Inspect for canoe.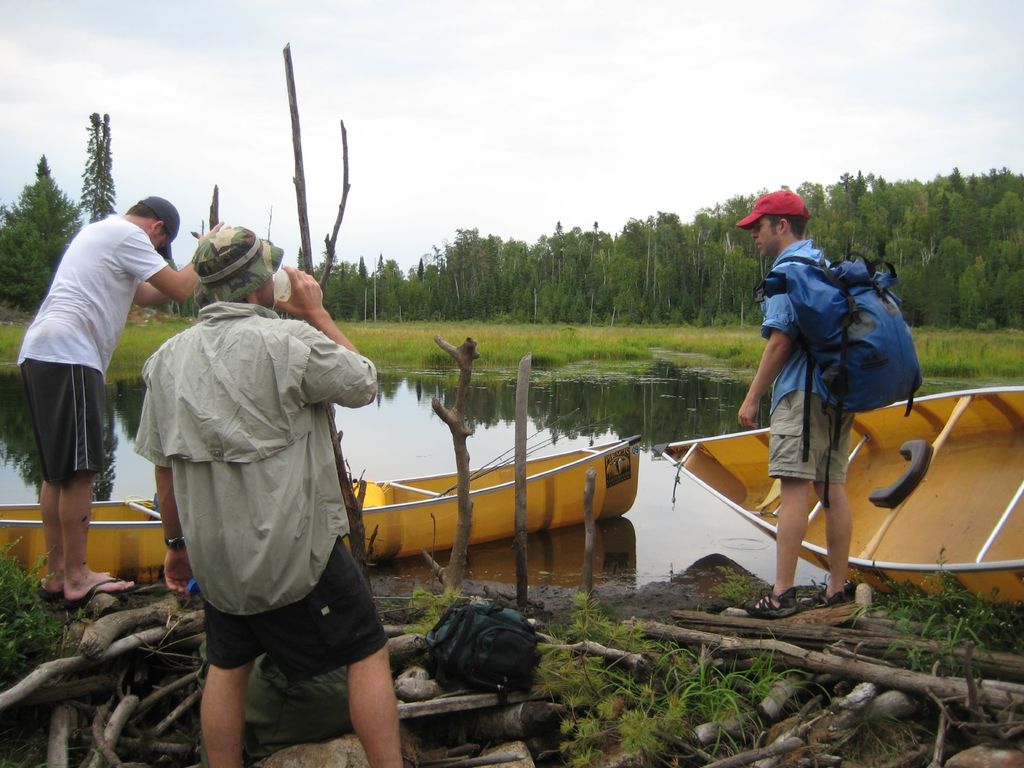
Inspection: bbox(0, 431, 641, 599).
